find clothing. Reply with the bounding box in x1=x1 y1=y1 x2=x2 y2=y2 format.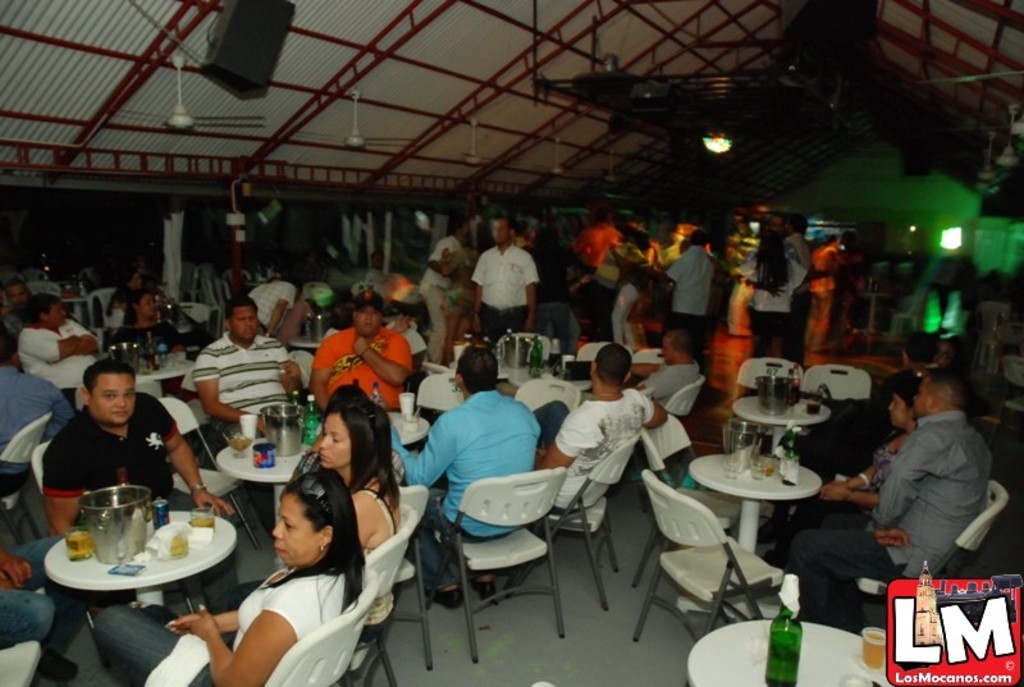
x1=477 y1=233 x2=531 y2=307.
